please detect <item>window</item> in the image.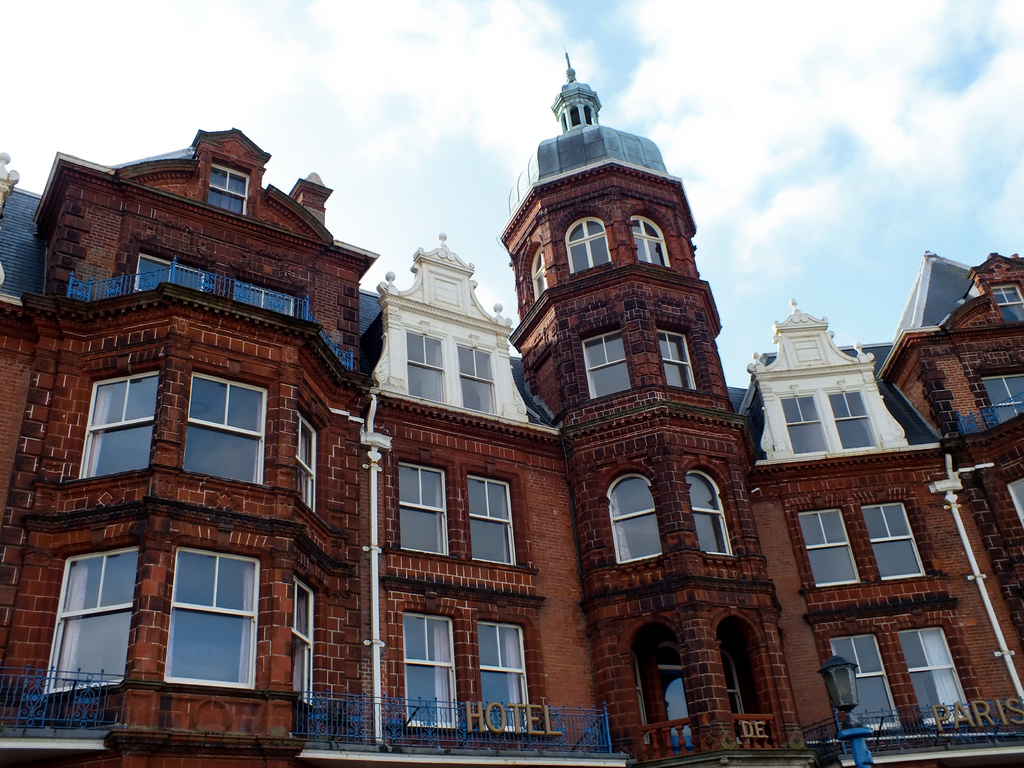
(401, 614, 460, 729).
